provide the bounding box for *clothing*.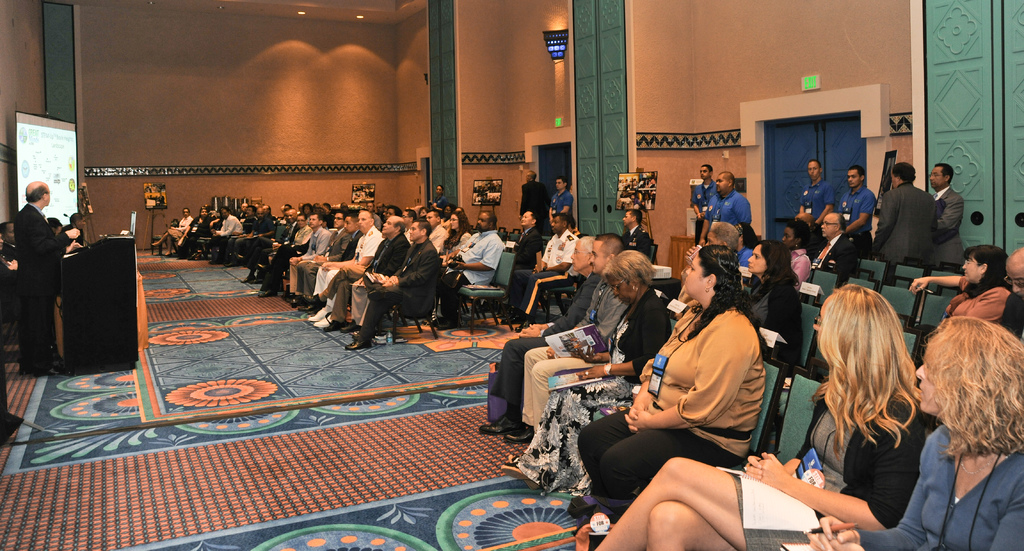
bbox(0, 230, 13, 266).
